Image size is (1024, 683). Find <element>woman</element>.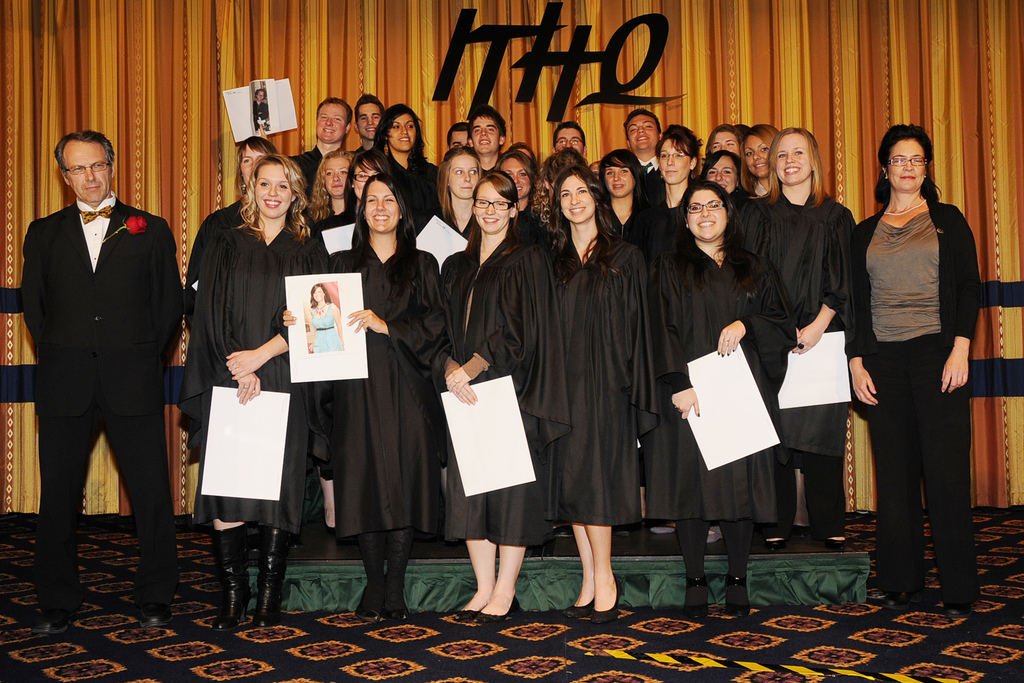
559/170/679/619.
